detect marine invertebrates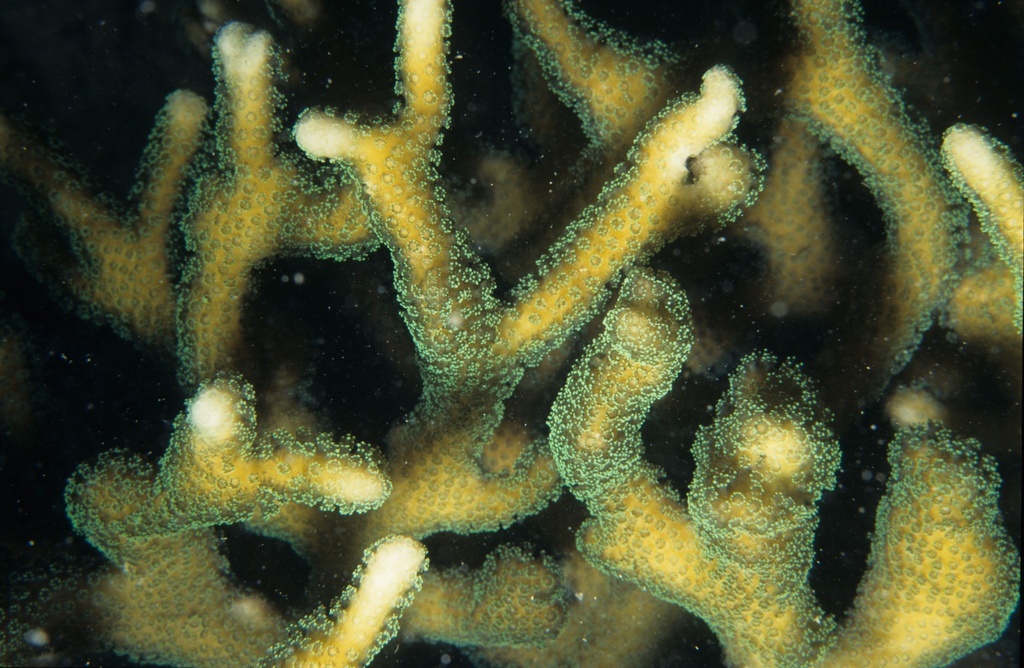
(left=12, top=13, right=949, bottom=653)
